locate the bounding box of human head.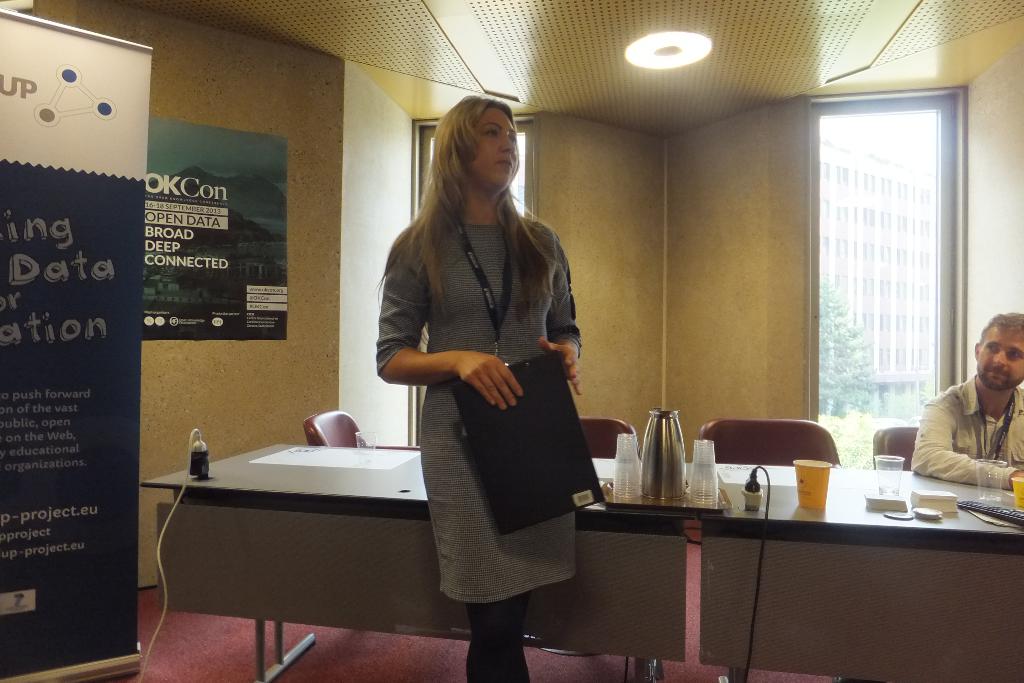
Bounding box: {"x1": 971, "y1": 314, "x2": 1023, "y2": 393}.
